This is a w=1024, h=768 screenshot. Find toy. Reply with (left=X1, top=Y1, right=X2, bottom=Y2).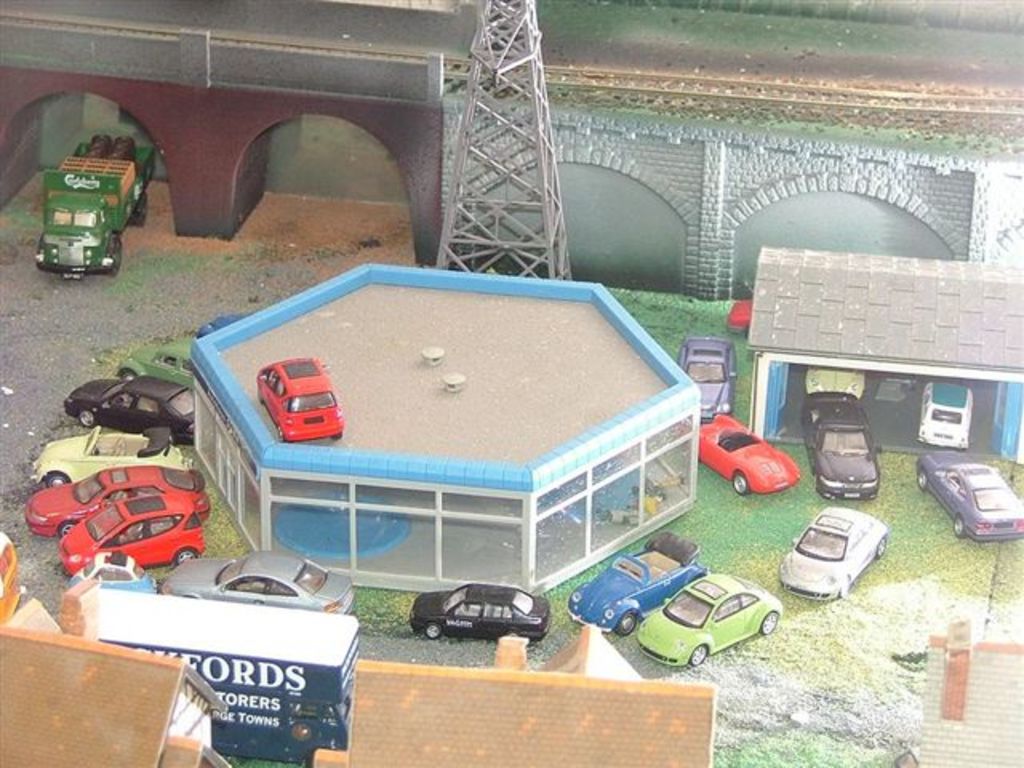
(left=637, top=566, right=781, bottom=667).
